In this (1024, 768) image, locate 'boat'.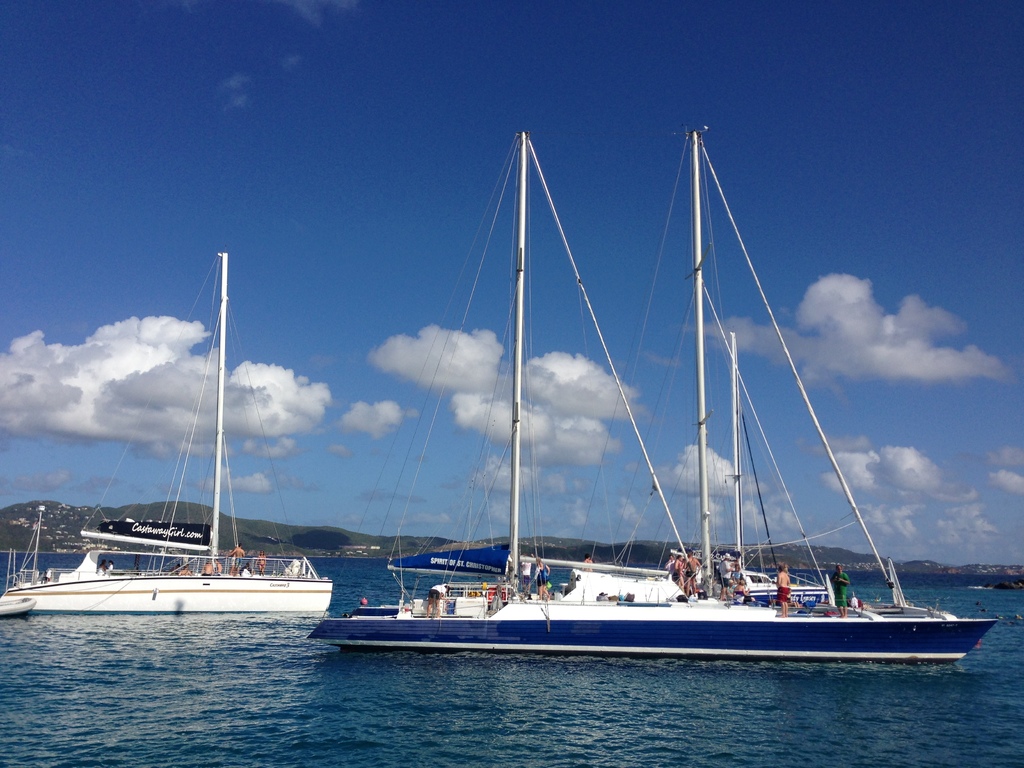
Bounding box: bbox(208, 143, 975, 708).
